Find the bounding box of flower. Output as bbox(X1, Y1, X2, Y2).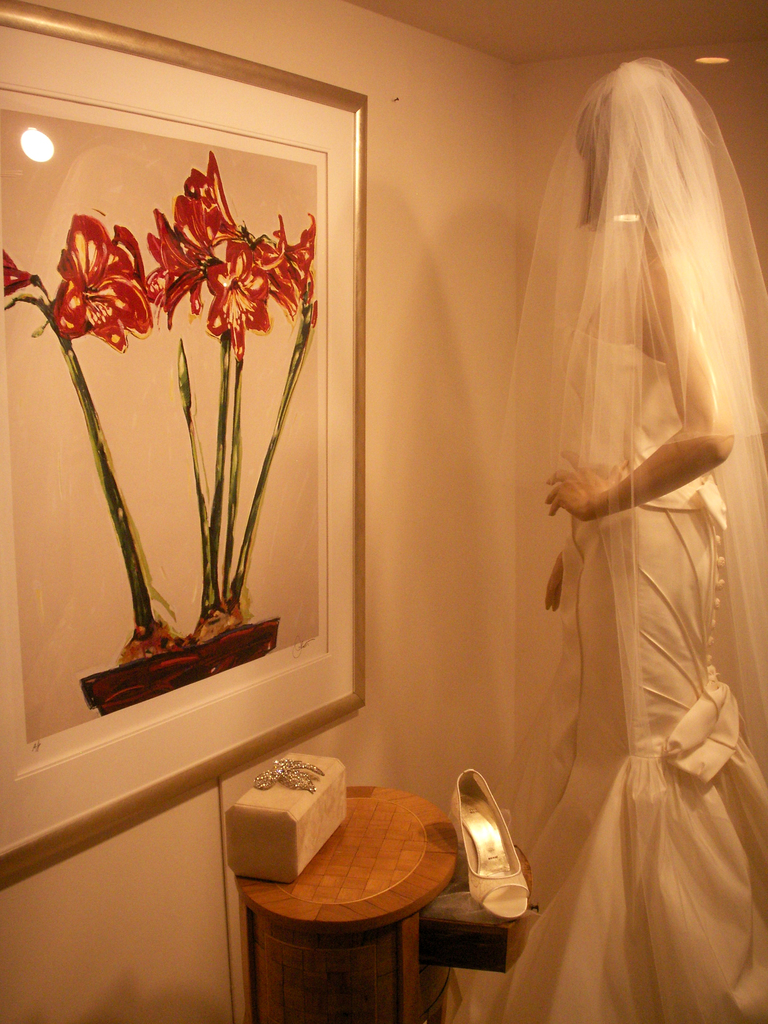
bbox(175, 149, 243, 245).
